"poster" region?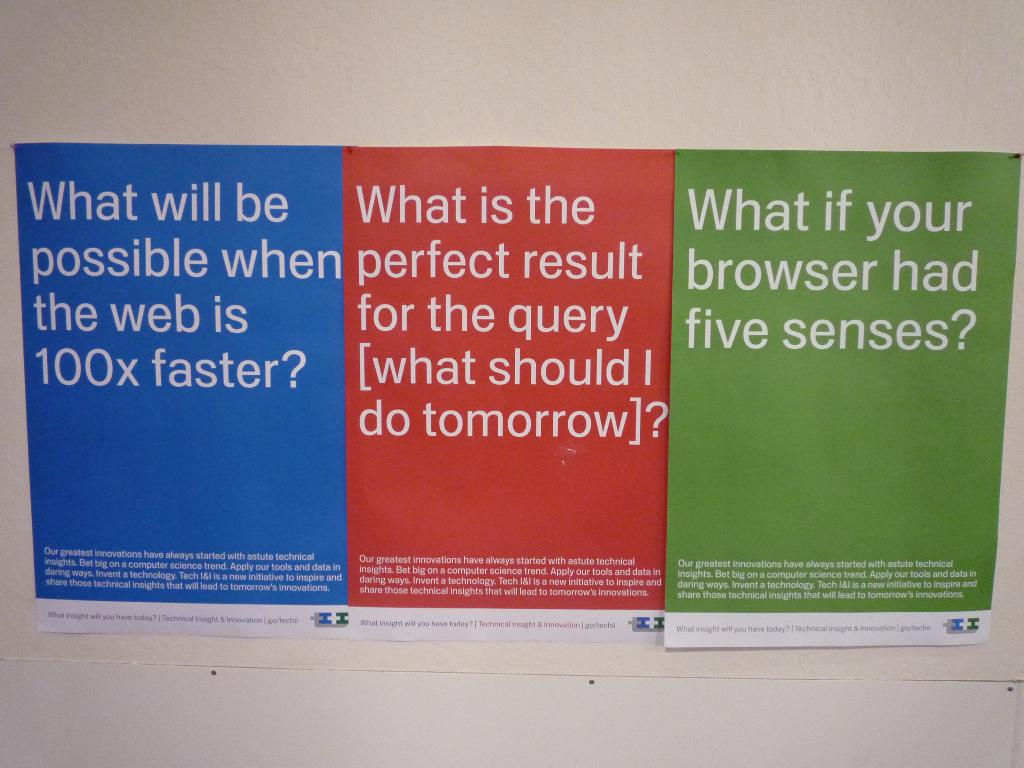
detection(342, 143, 678, 646)
